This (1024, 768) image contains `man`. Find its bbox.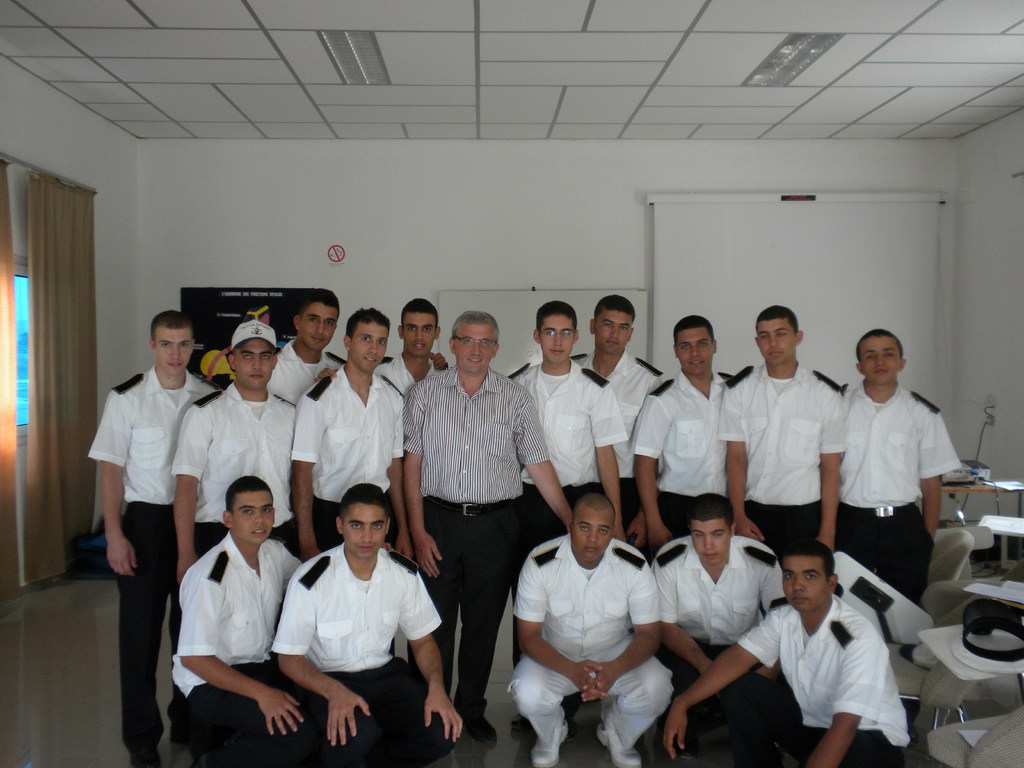
detection(652, 494, 791, 767).
